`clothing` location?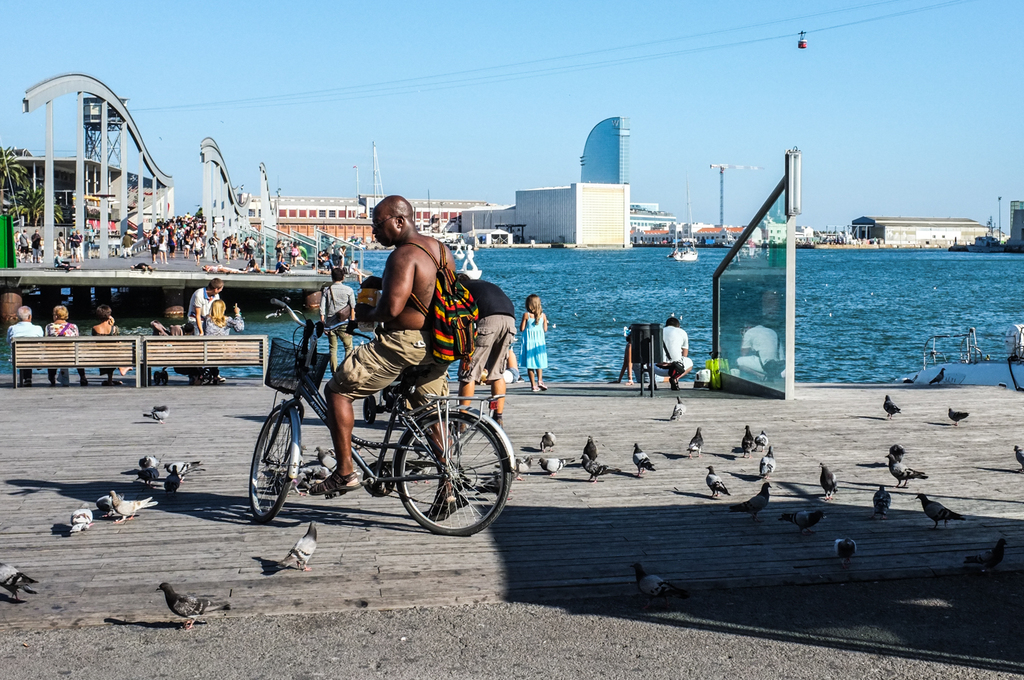
detection(522, 304, 547, 380)
